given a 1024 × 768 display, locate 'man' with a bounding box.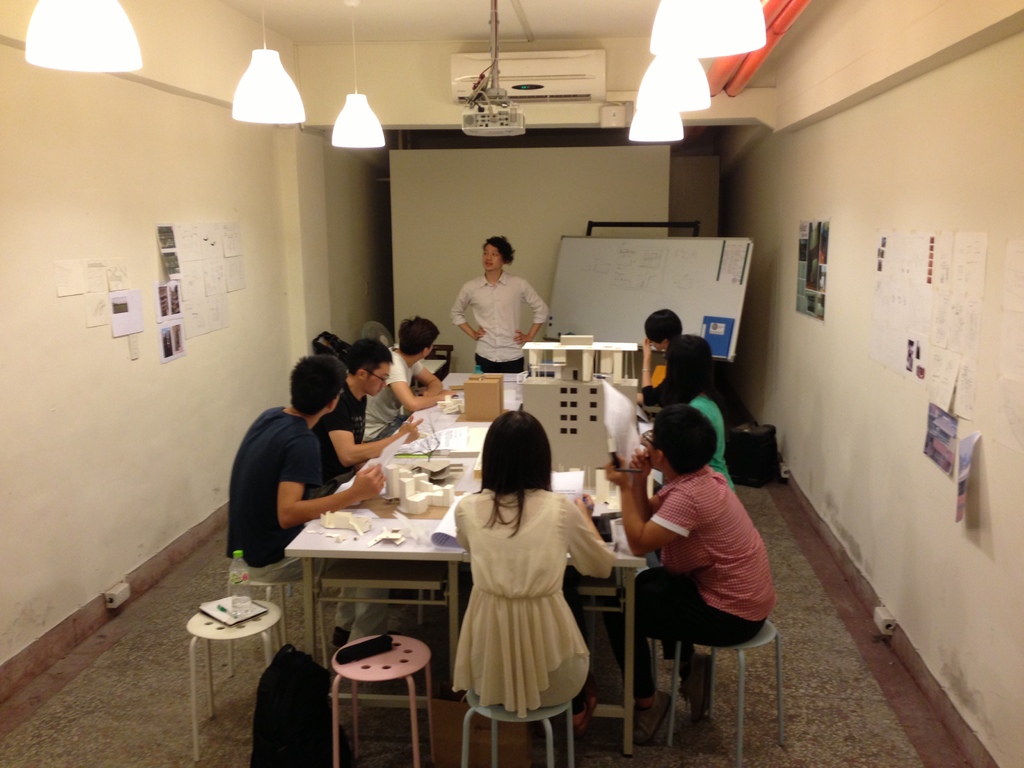
Located: 353,314,458,440.
